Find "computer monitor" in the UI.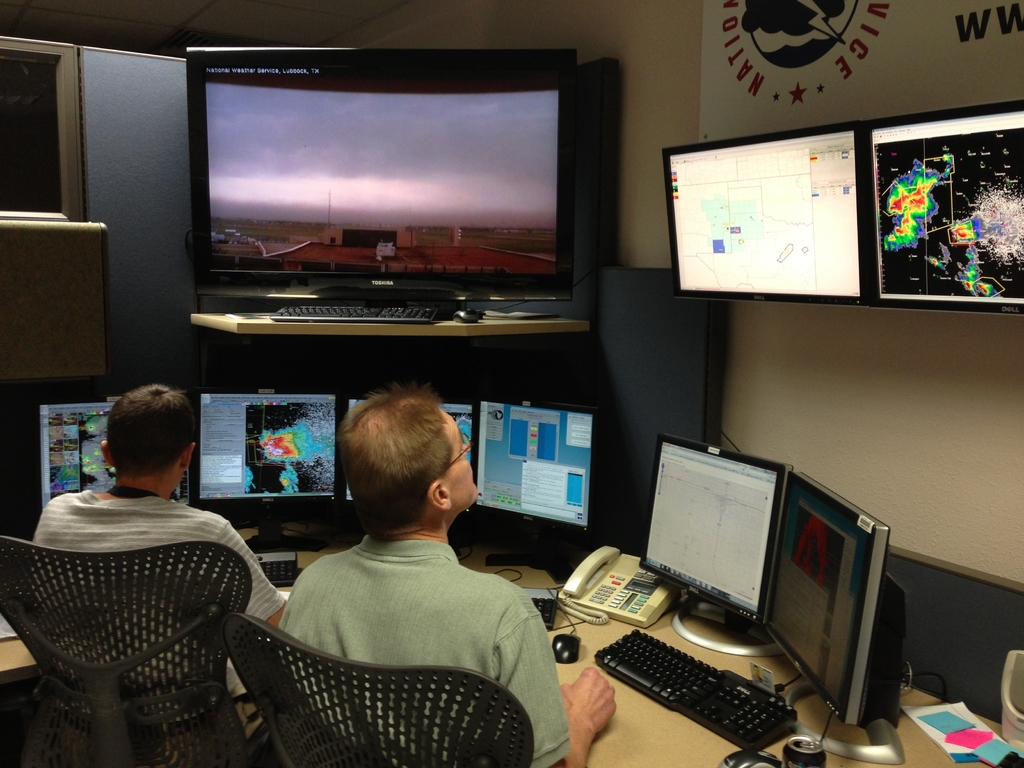
UI element at 188/42/579/298.
